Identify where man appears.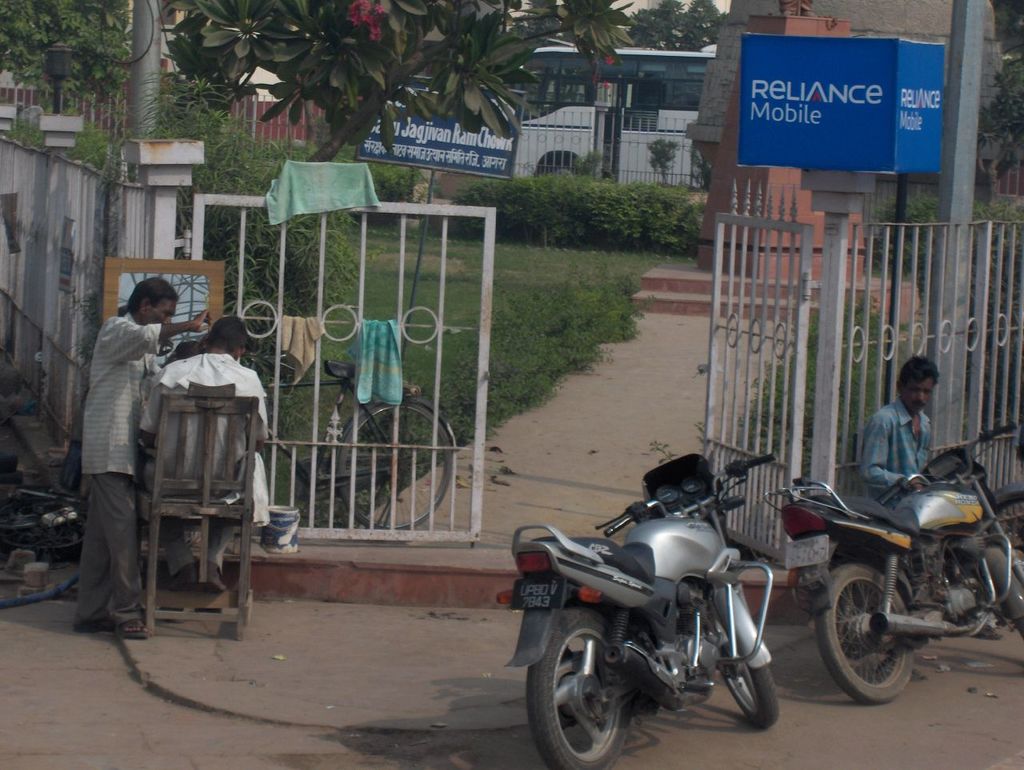
Appears at box=[850, 361, 963, 513].
